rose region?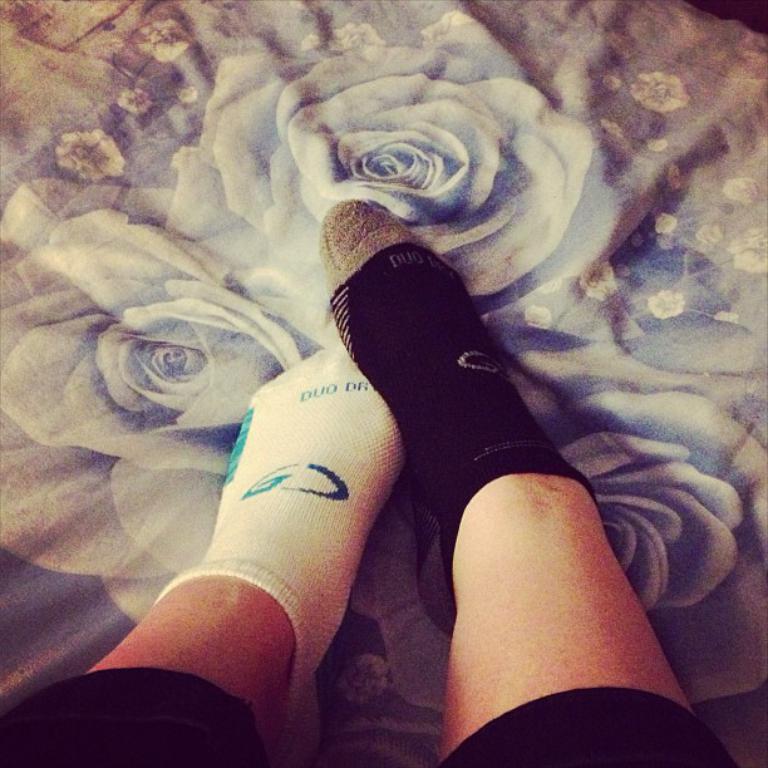
(left=351, top=346, right=767, bottom=714)
